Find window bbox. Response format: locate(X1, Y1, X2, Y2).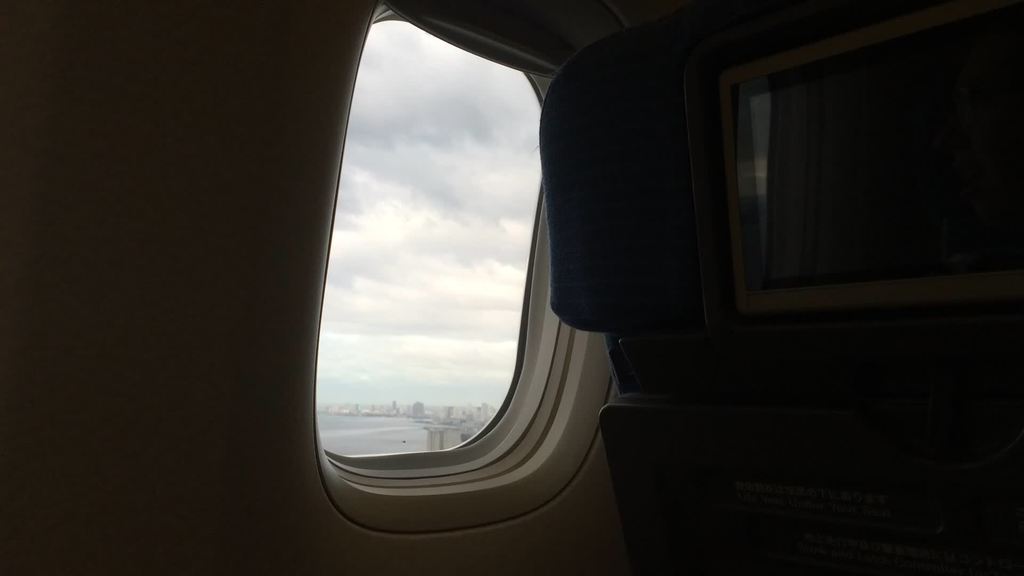
locate(309, 14, 584, 511).
